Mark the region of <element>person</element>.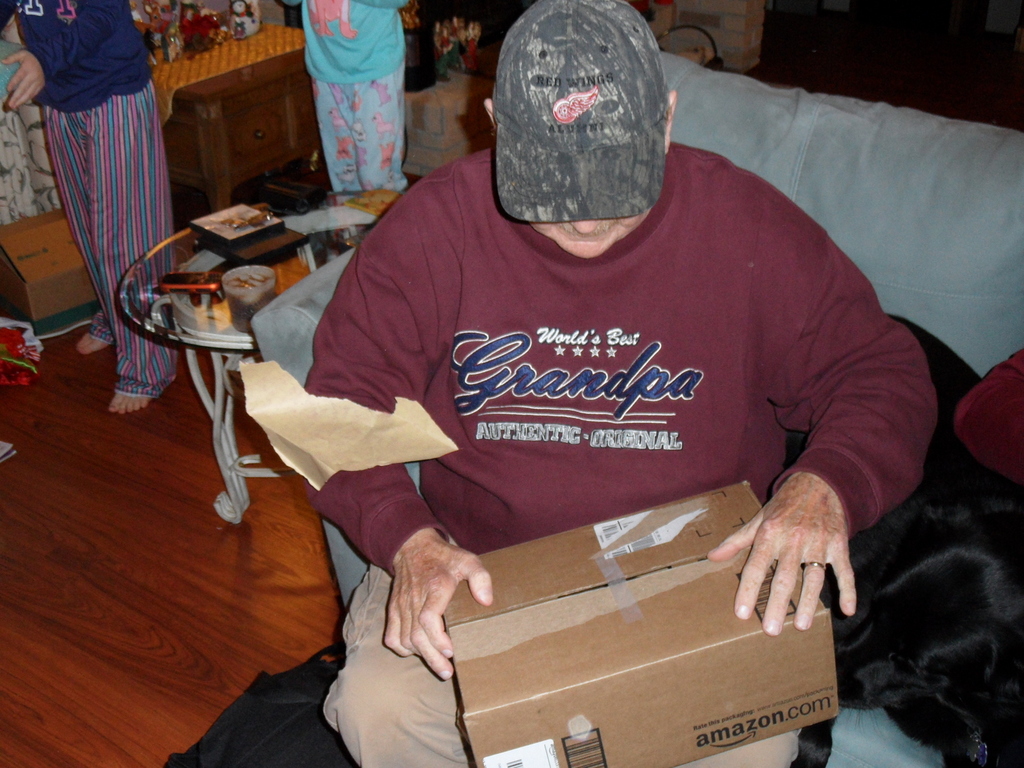
Region: (x1=281, y1=0, x2=417, y2=222).
